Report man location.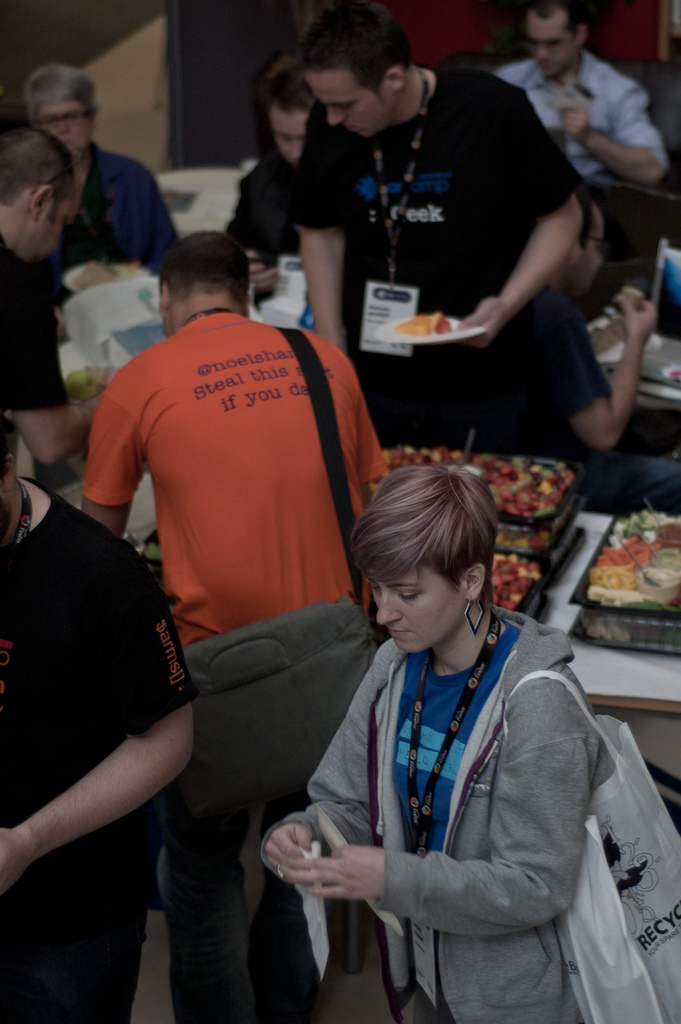
Report: [59, 127, 384, 997].
